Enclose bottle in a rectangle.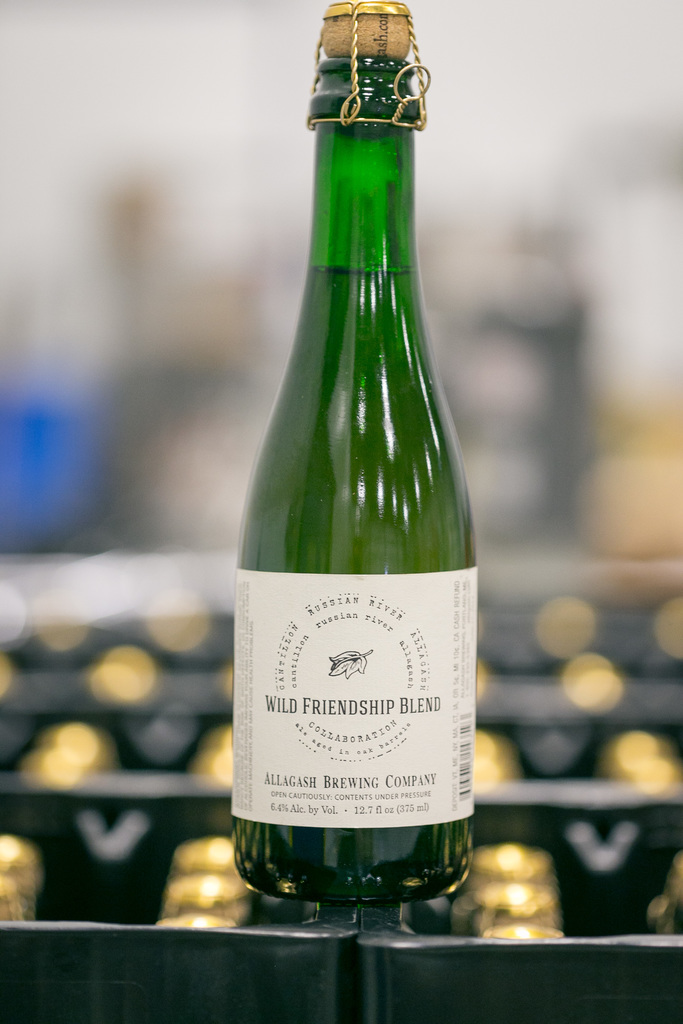
box=[229, 0, 476, 906].
